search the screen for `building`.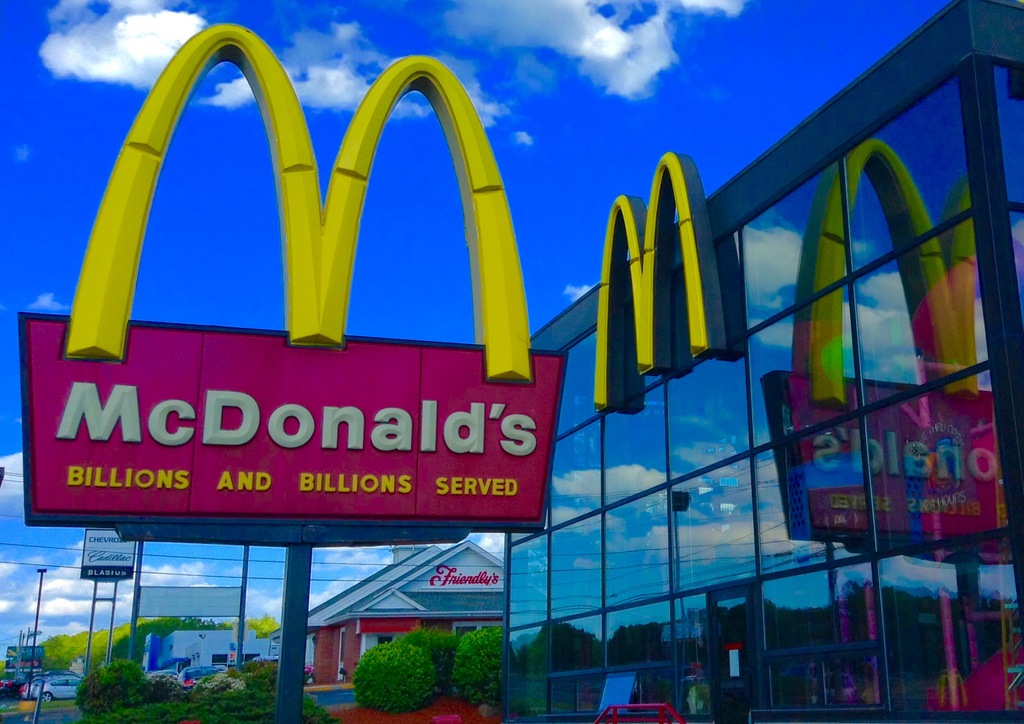
Found at l=502, t=0, r=1023, b=723.
